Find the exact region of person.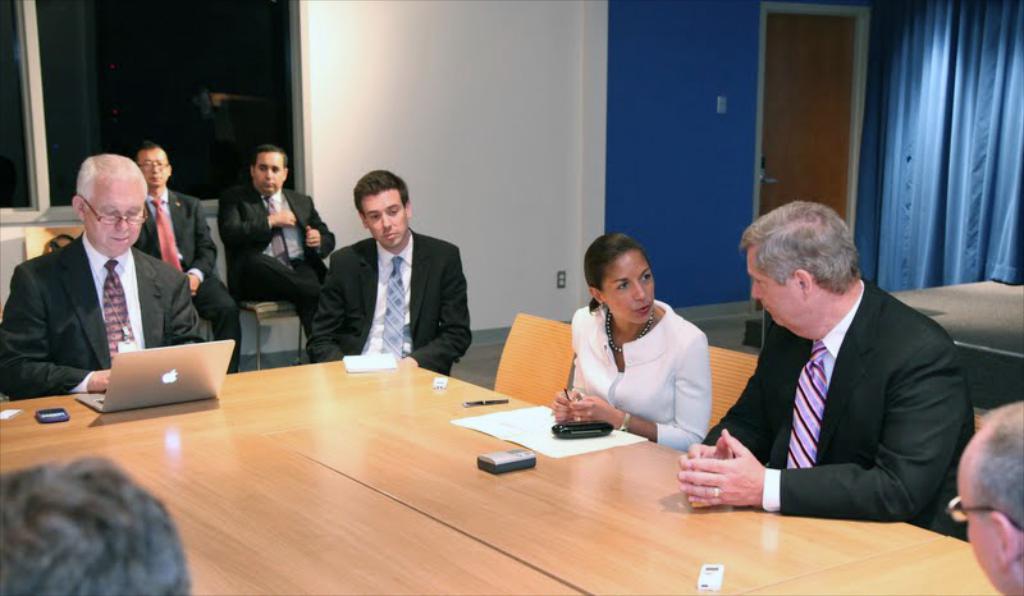
Exact region: select_region(307, 168, 471, 375).
